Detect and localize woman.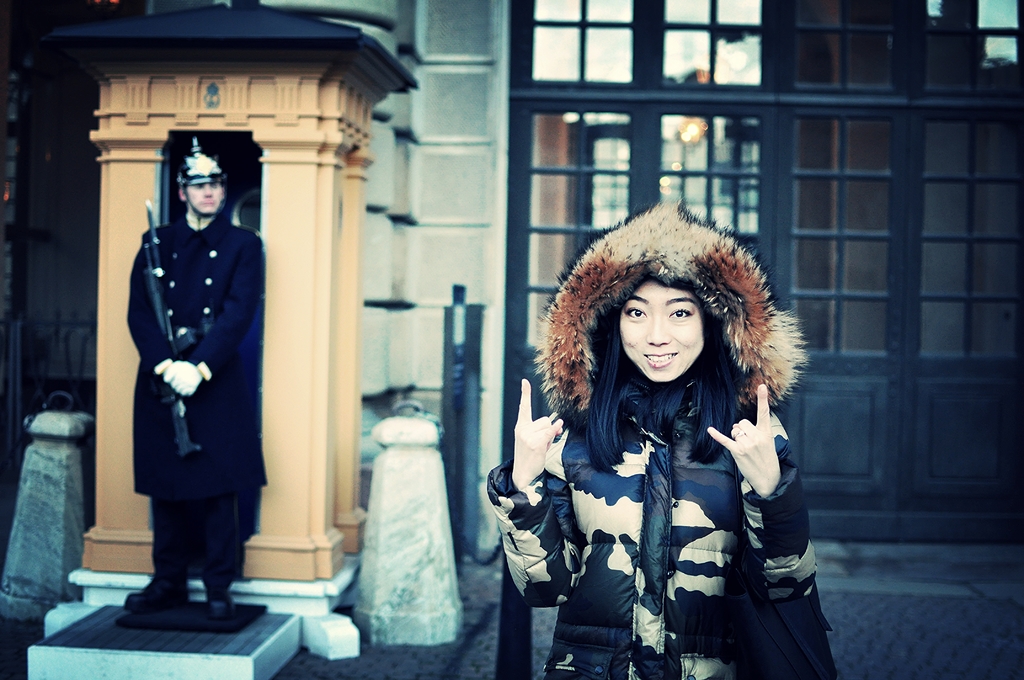
Localized at (x1=538, y1=186, x2=820, y2=679).
